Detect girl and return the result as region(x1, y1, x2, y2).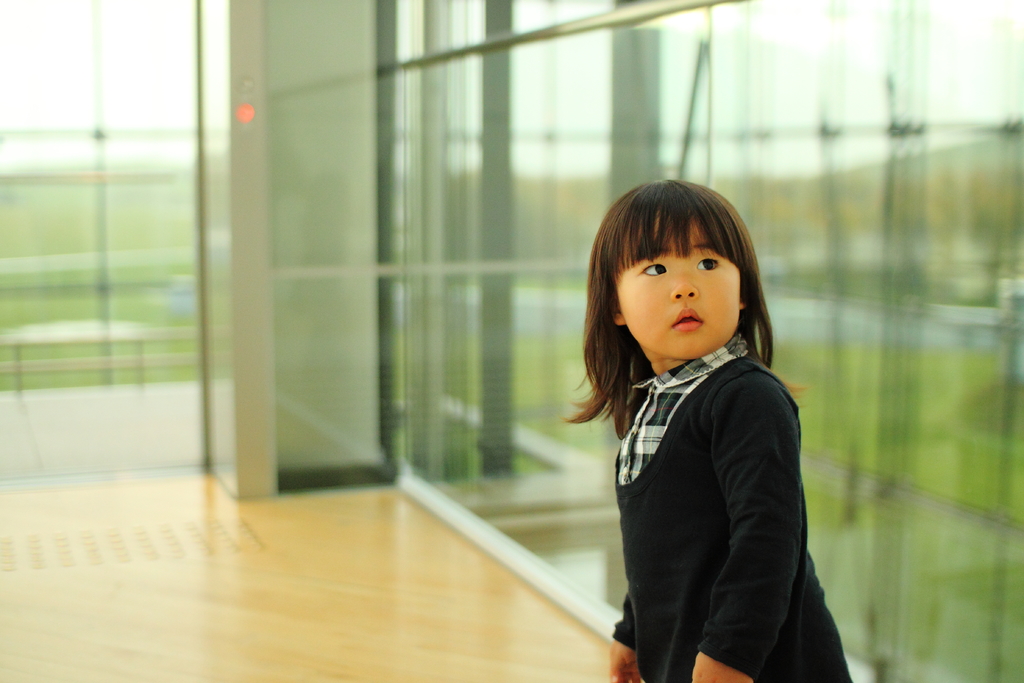
region(559, 178, 854, 682).
